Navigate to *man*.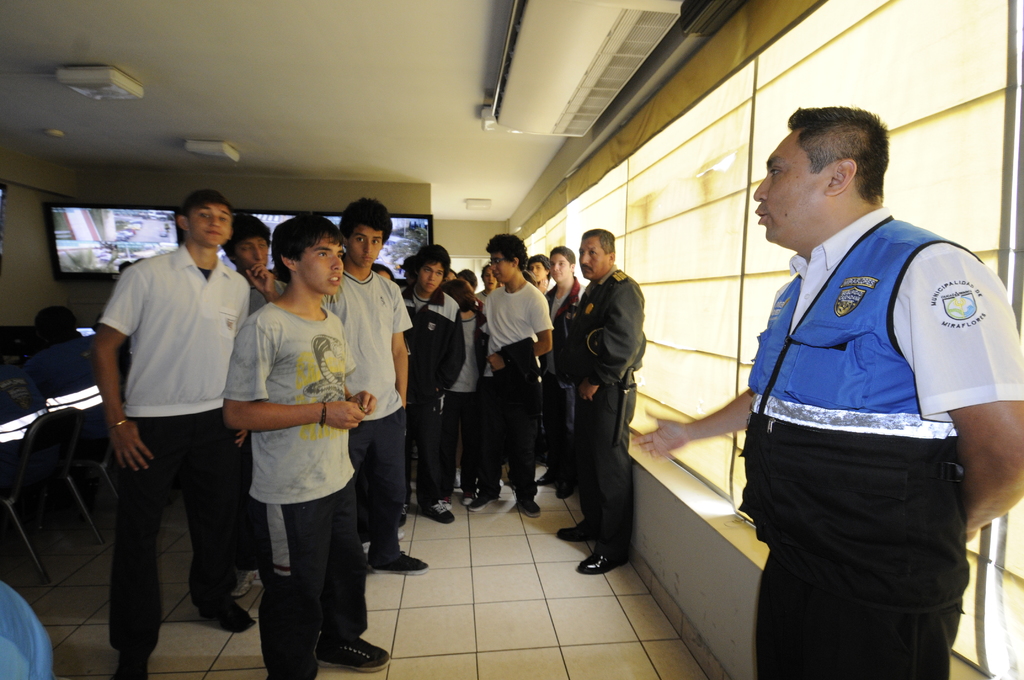
Navigation target: rect(403, 242, 469, 533).
